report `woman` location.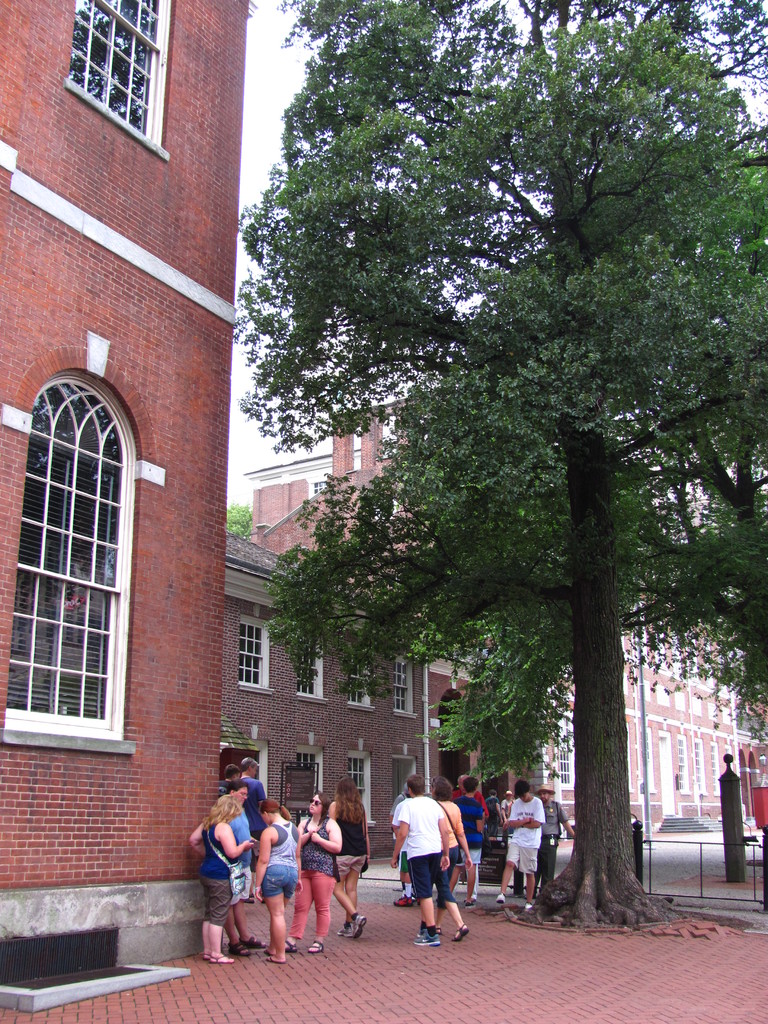
Report: select_region(431, 778, 474, 946).
